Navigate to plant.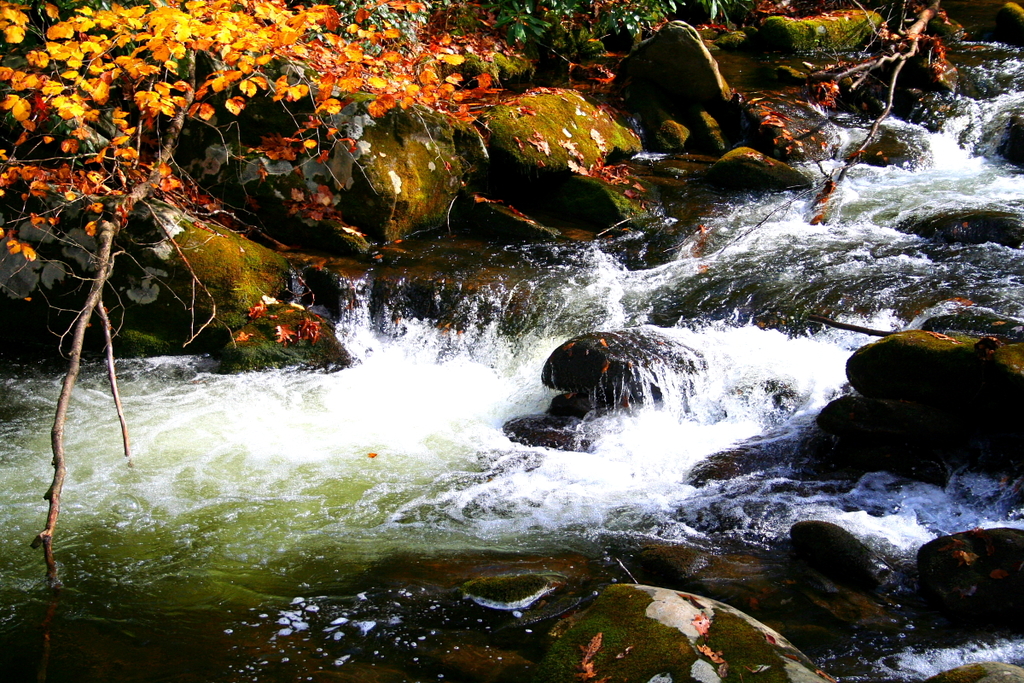
Navigation target: l=0, t=0, r=1023, b=355.
